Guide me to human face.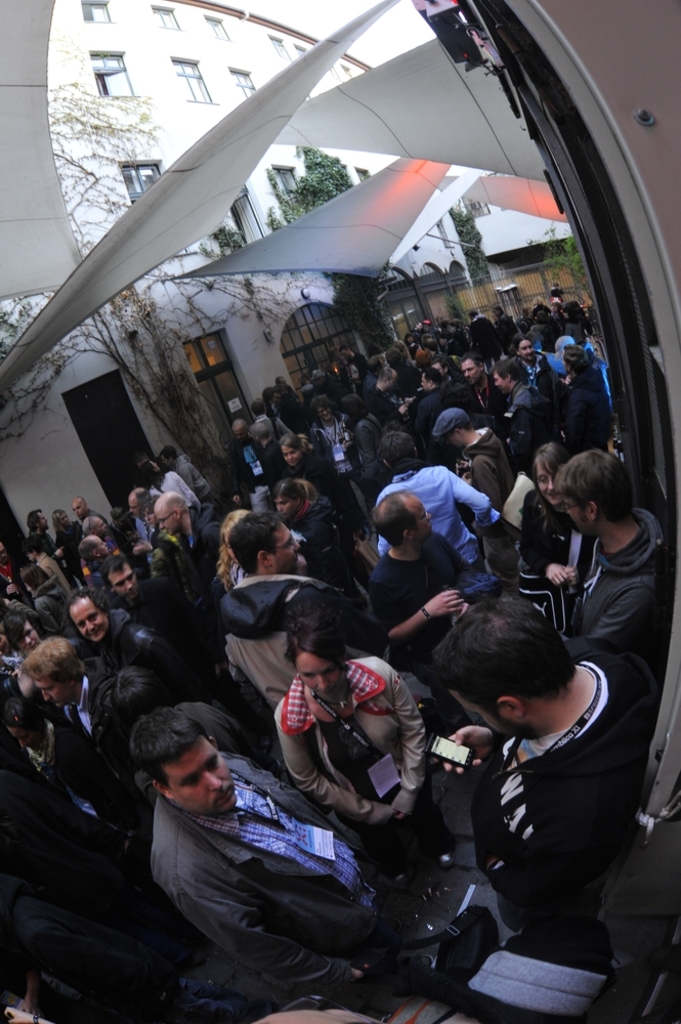
Guidance: box=[71, 595, 115, 645].
